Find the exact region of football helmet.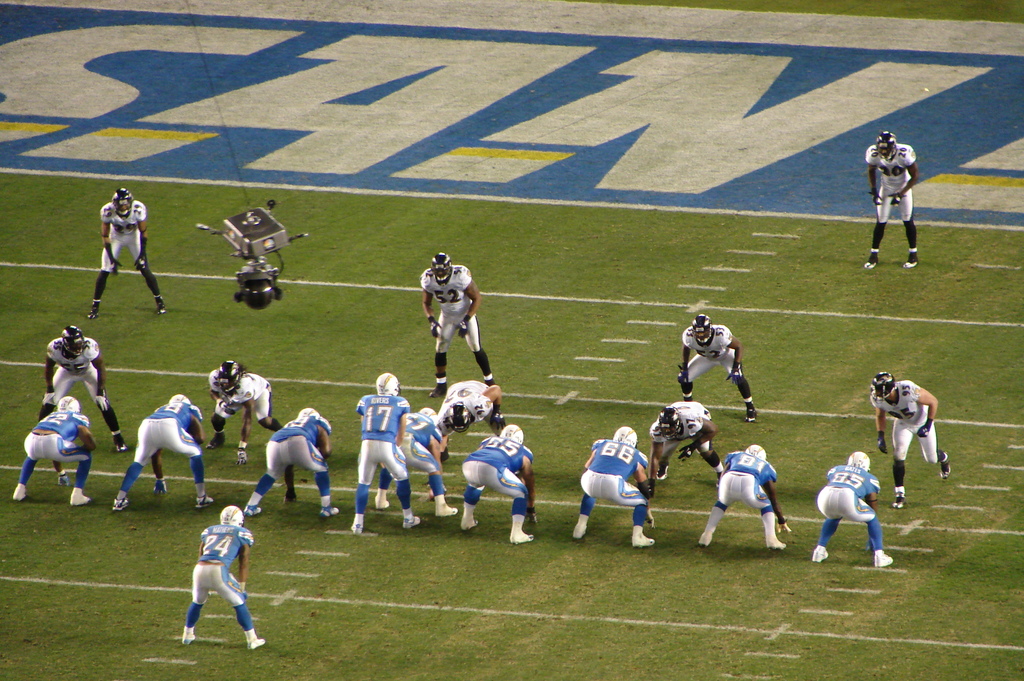
Exact region: locate(218, 505, 246, 524).
